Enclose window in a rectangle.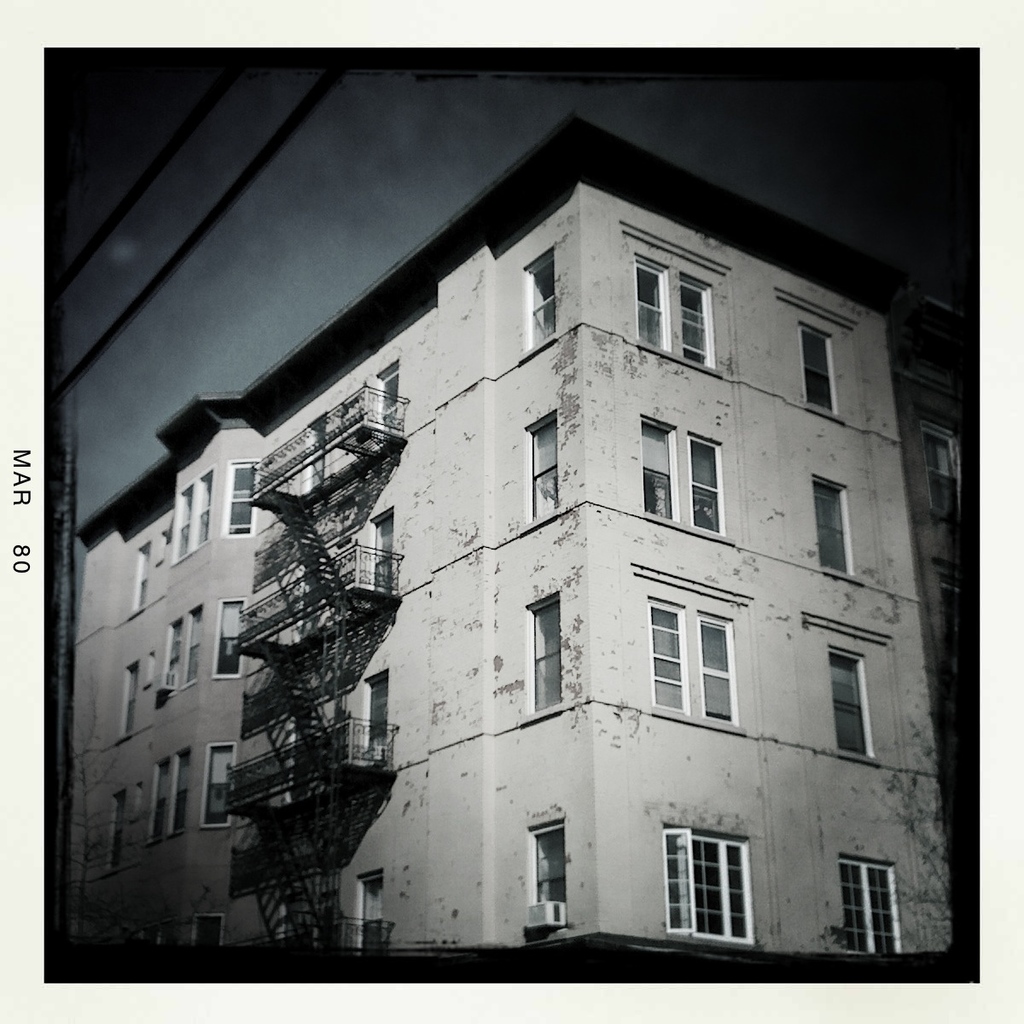
box(368, 509, 398, 583).
